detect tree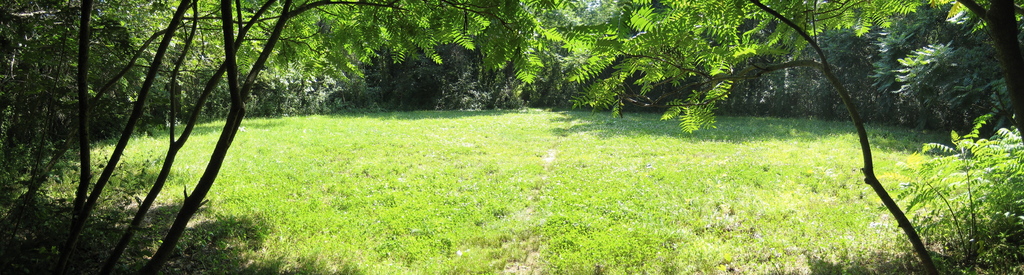
left=8, top=0, right=360, bottom=263
